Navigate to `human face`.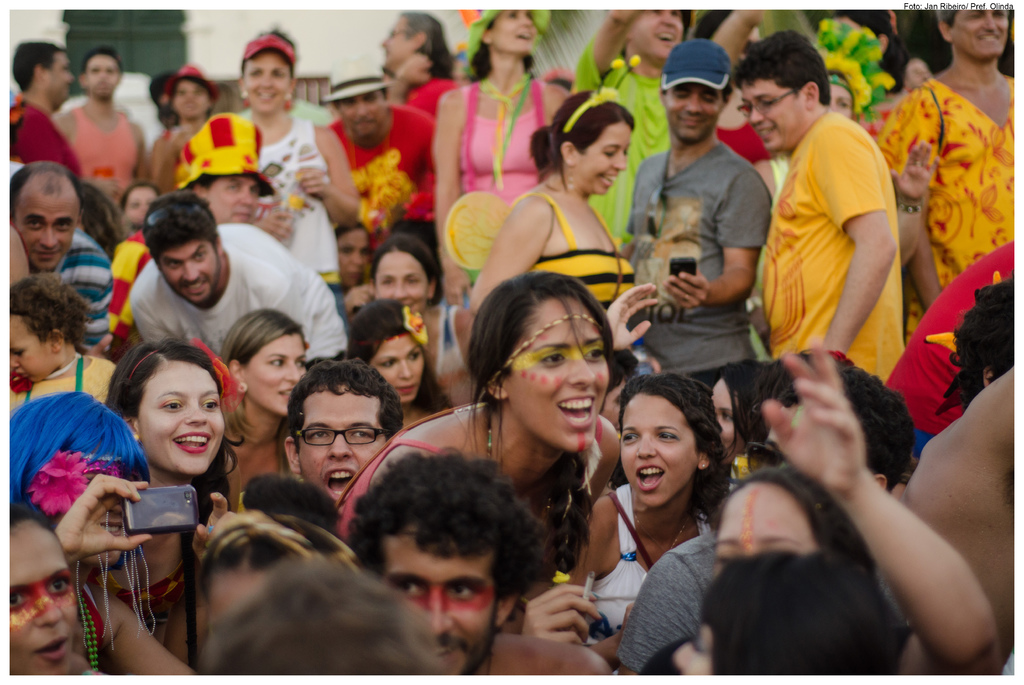
Navigation target: 124 188 155 228.
